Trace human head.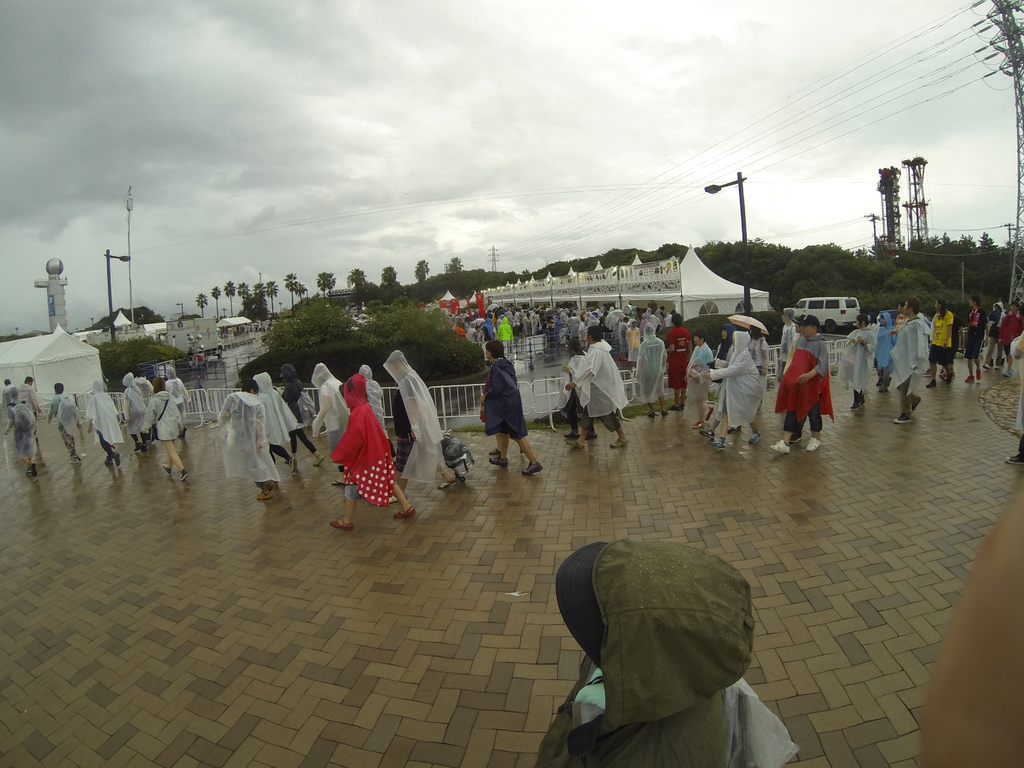
Traced to 733/330/746/349.
